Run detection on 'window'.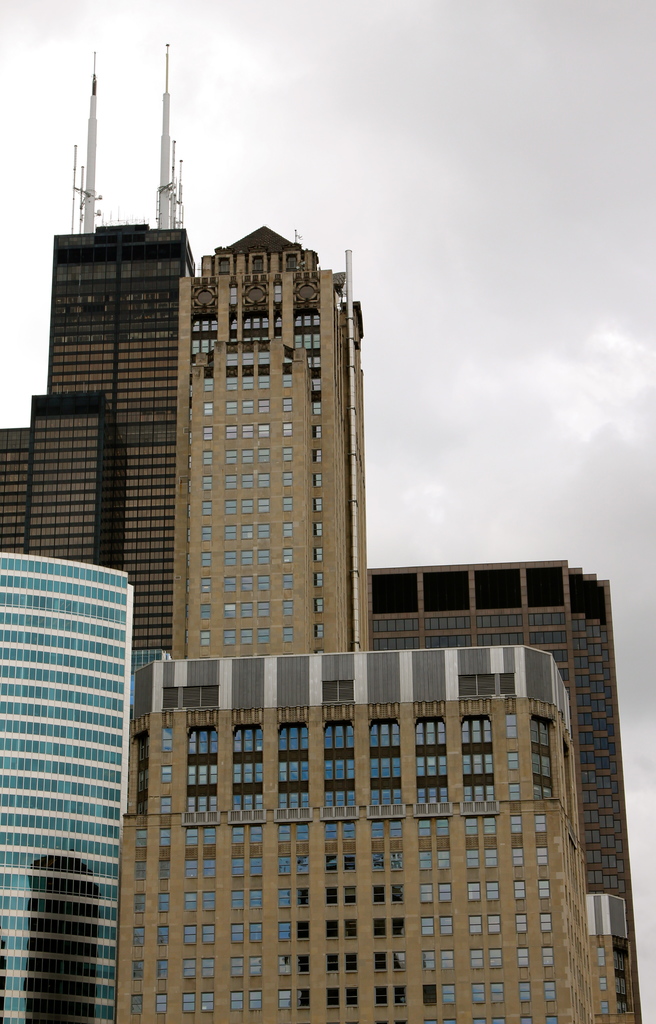
Result: 204:886:218:914.
